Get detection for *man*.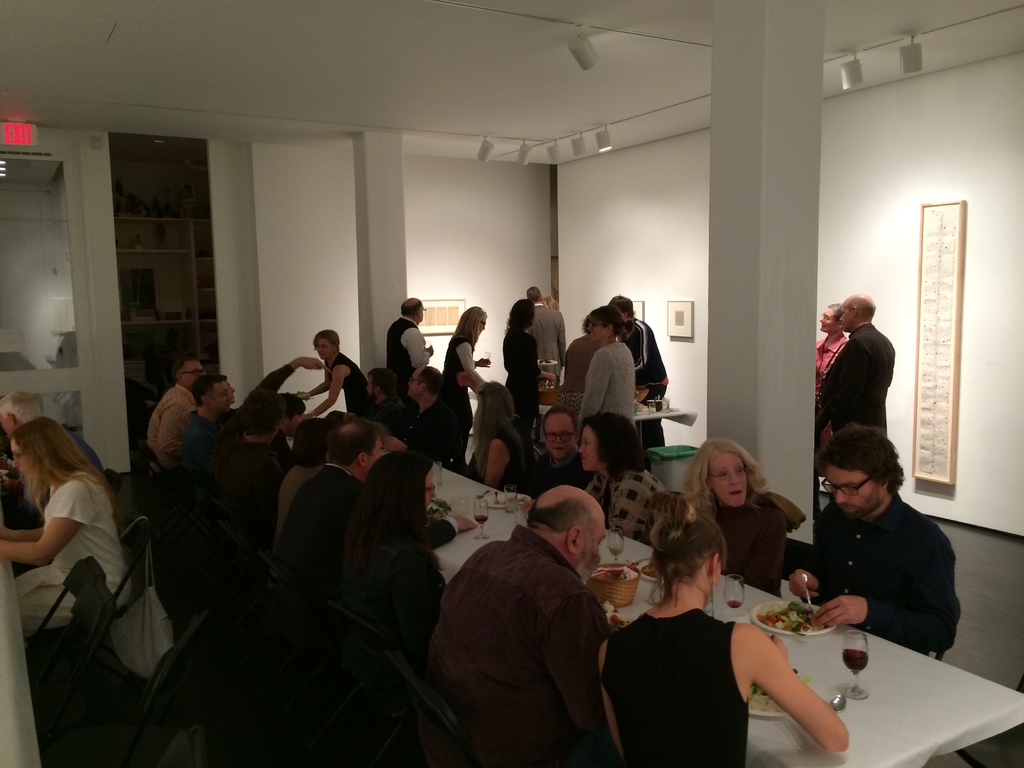
Detection: 609:291:668:474.
